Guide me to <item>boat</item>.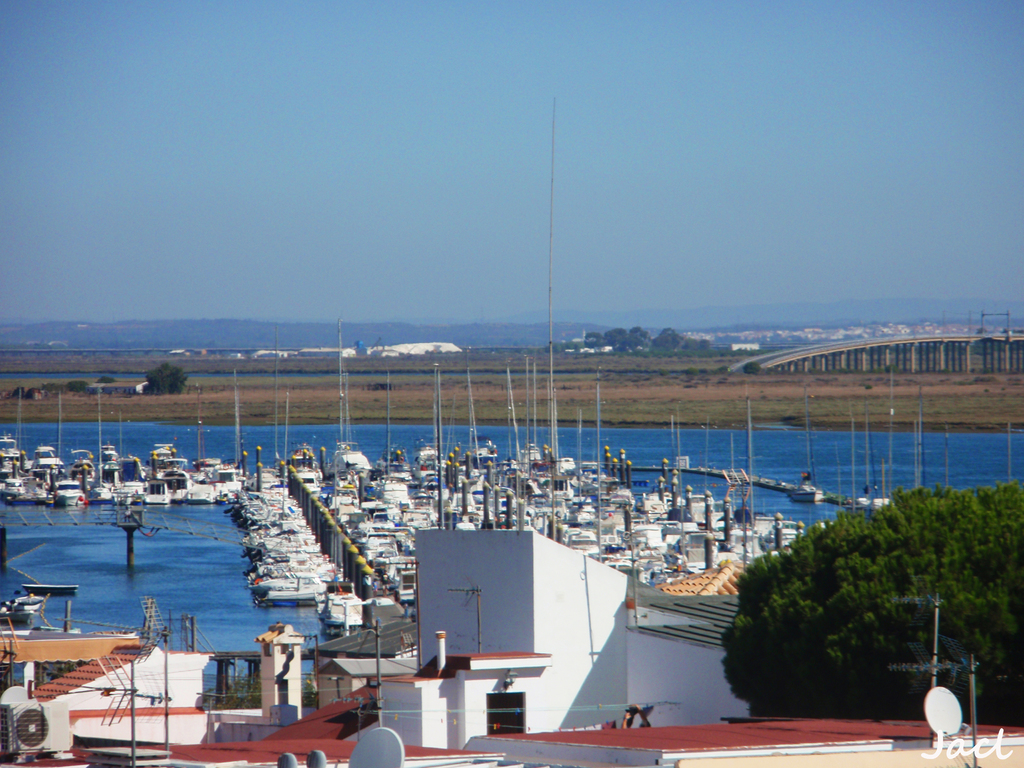
Guidance: left=0, top=419, right=20, bottom=469.
